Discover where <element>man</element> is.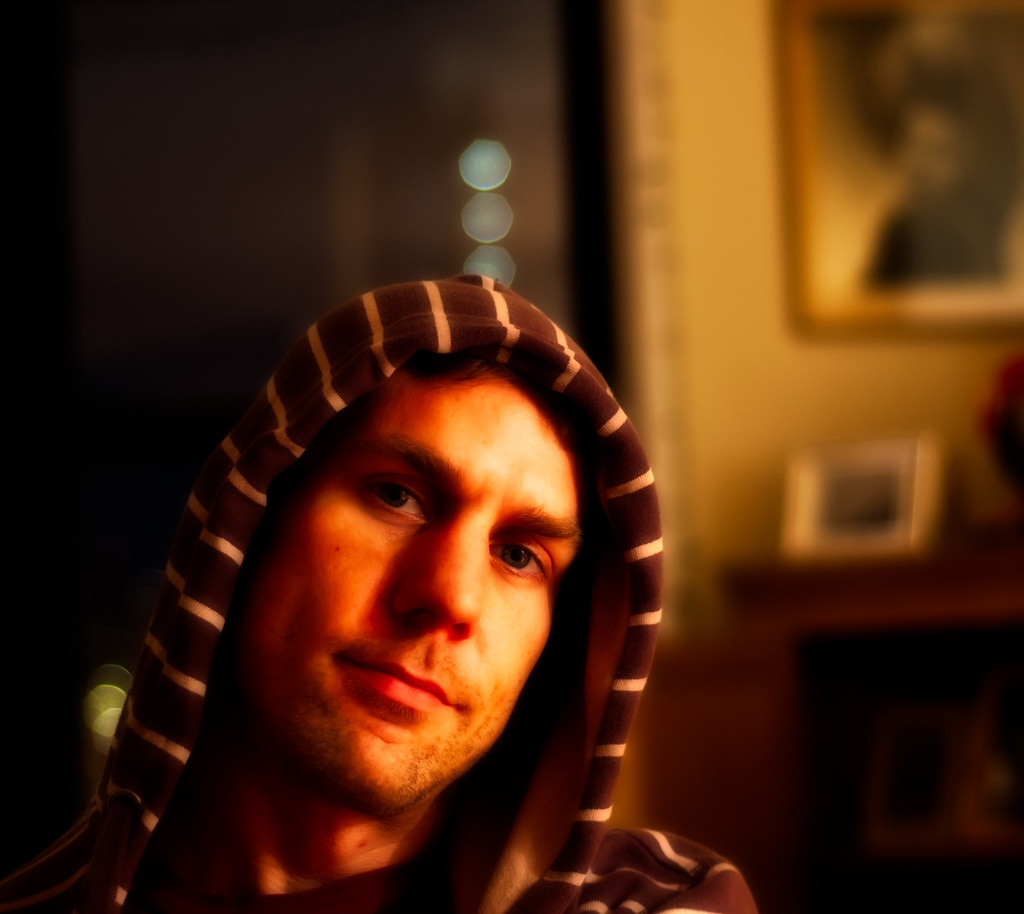
Discovered at box(0, 263, 784, 913).
